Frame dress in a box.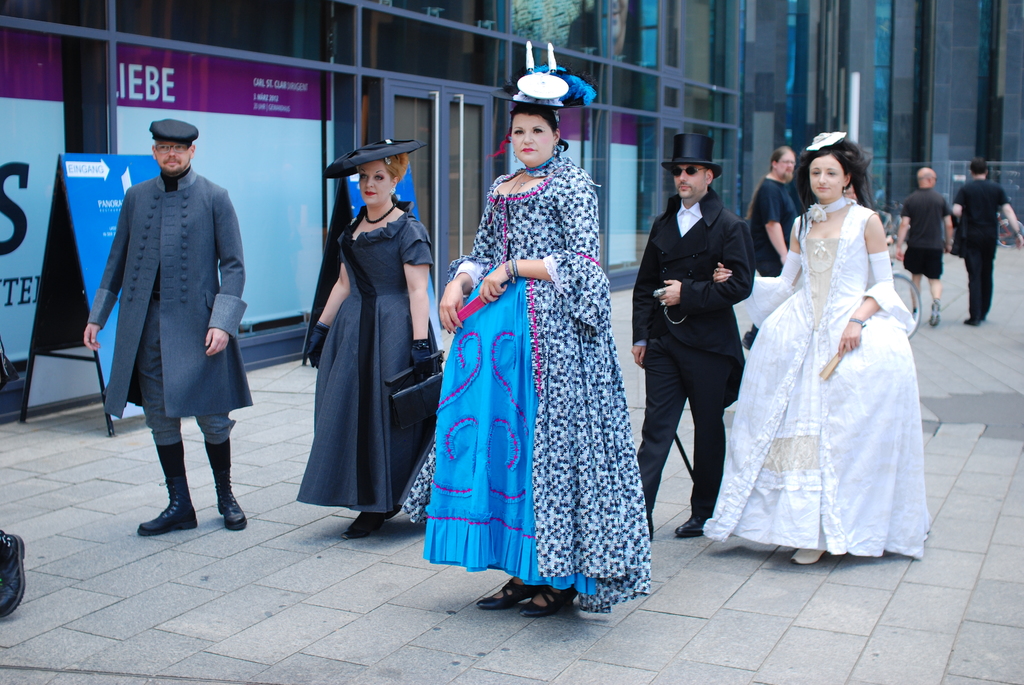
bbox=(295, 210, 444, 515).
